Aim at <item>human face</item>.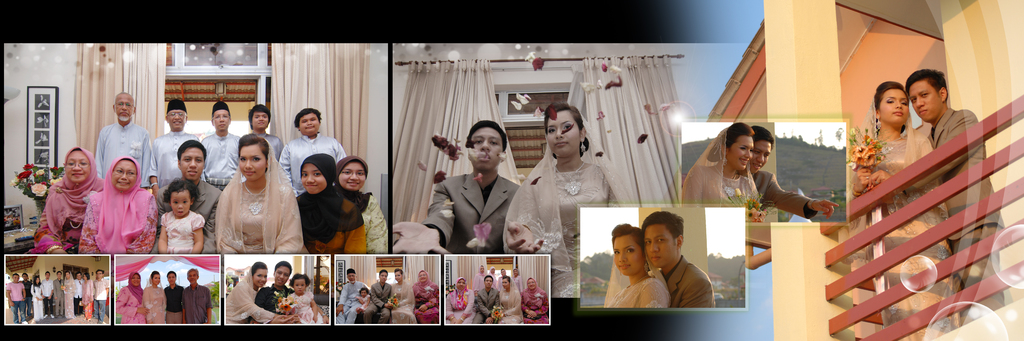
Aimed at {"left": 113, "top": 161, "right": 136, "bottom": 195}.
